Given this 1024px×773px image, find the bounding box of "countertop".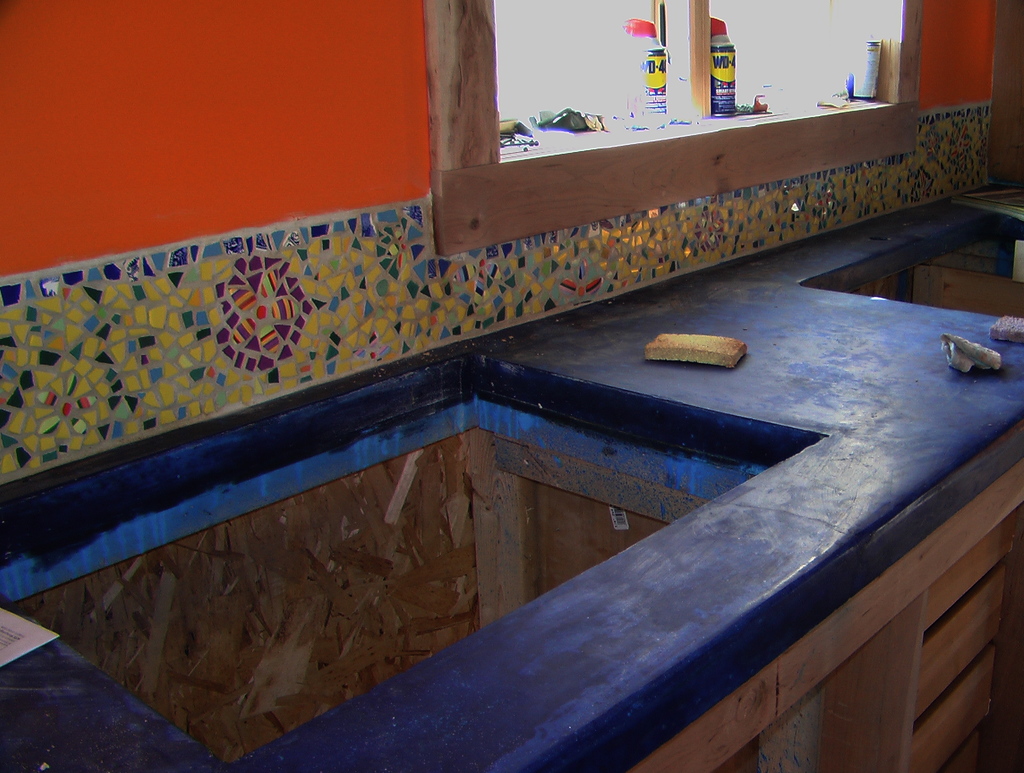
{"left": 0, "top": 175, "right": 1023, "bottom": 772}.
